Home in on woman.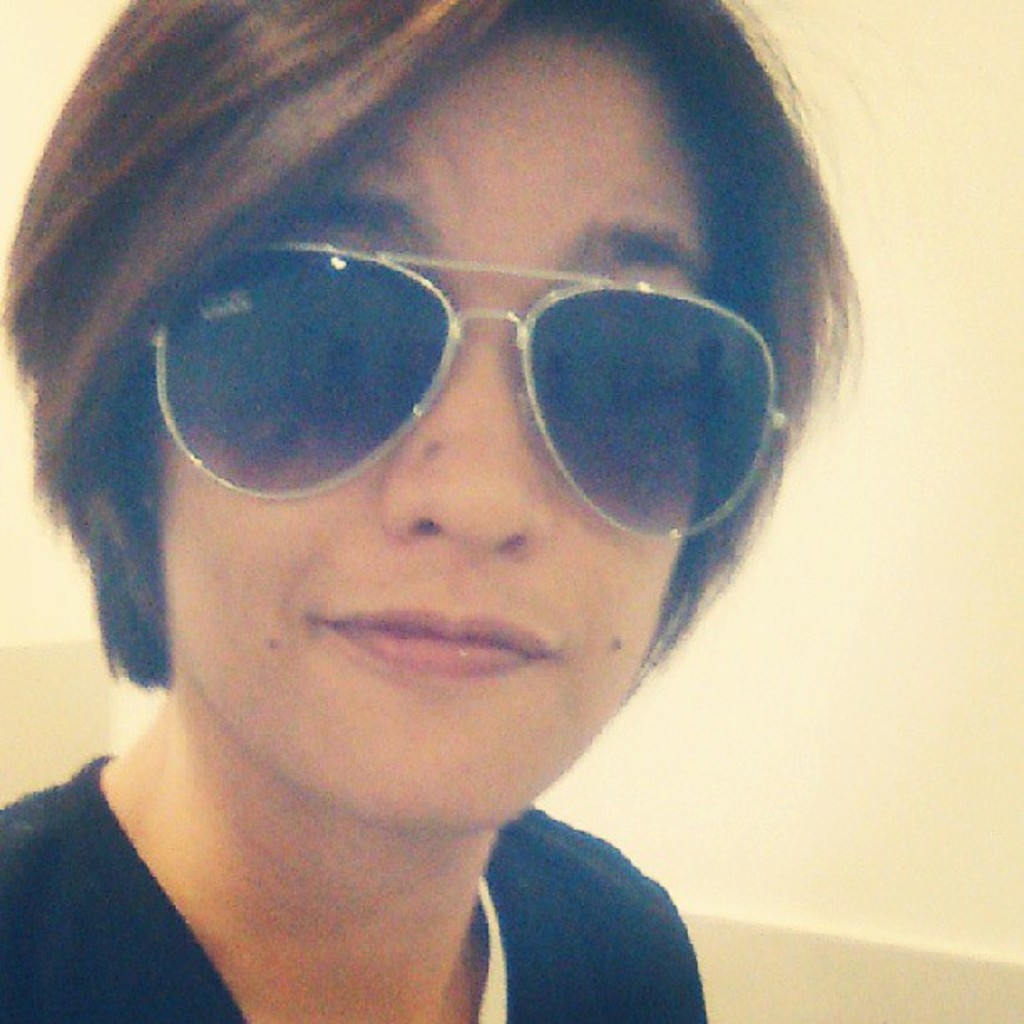
Homed in at 0, 0, 957, 1023.
